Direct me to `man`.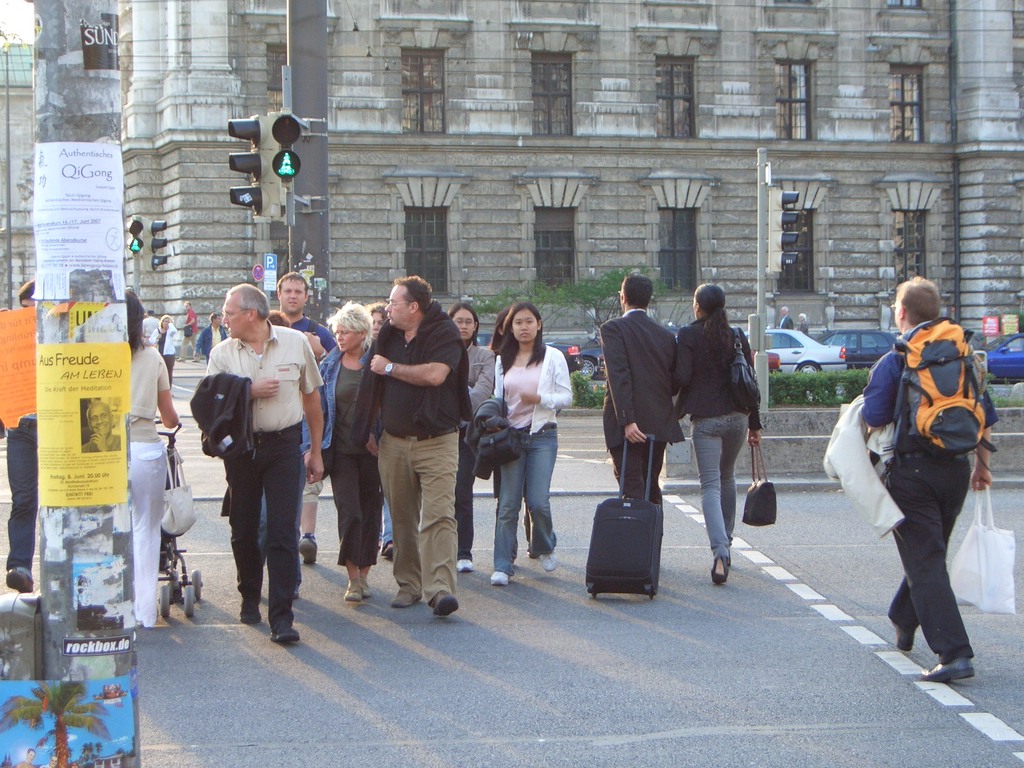
Direction: box=[863, 276, 993, 679].
